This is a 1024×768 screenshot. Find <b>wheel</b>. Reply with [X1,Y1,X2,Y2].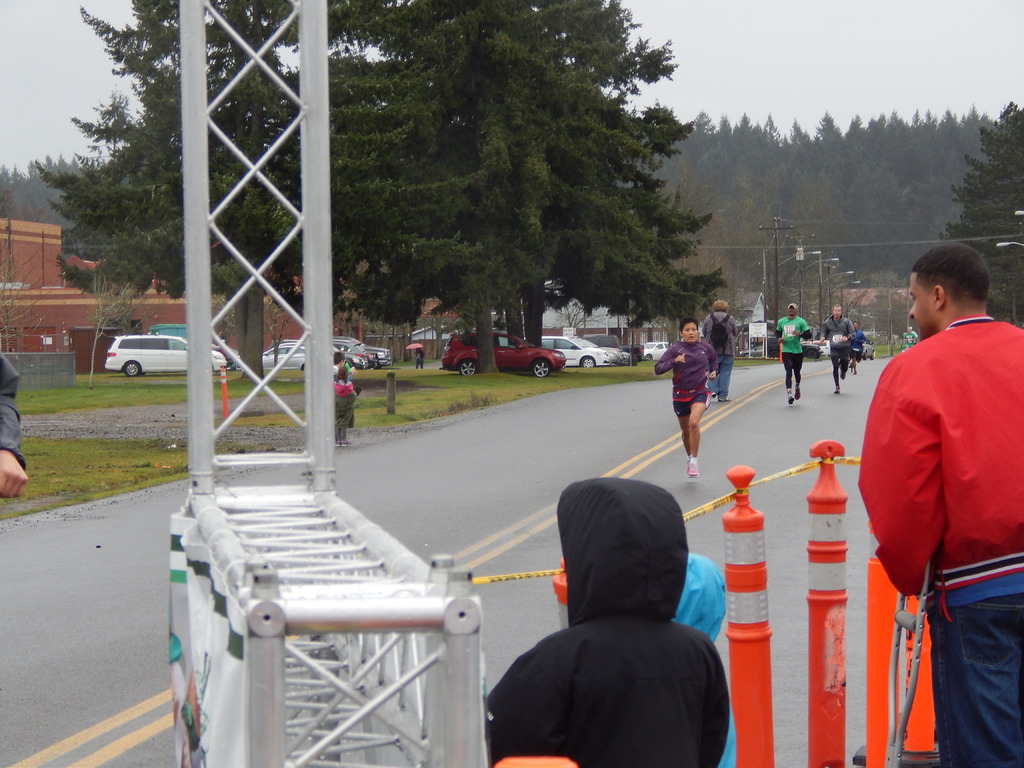
[580,355,593,369].
